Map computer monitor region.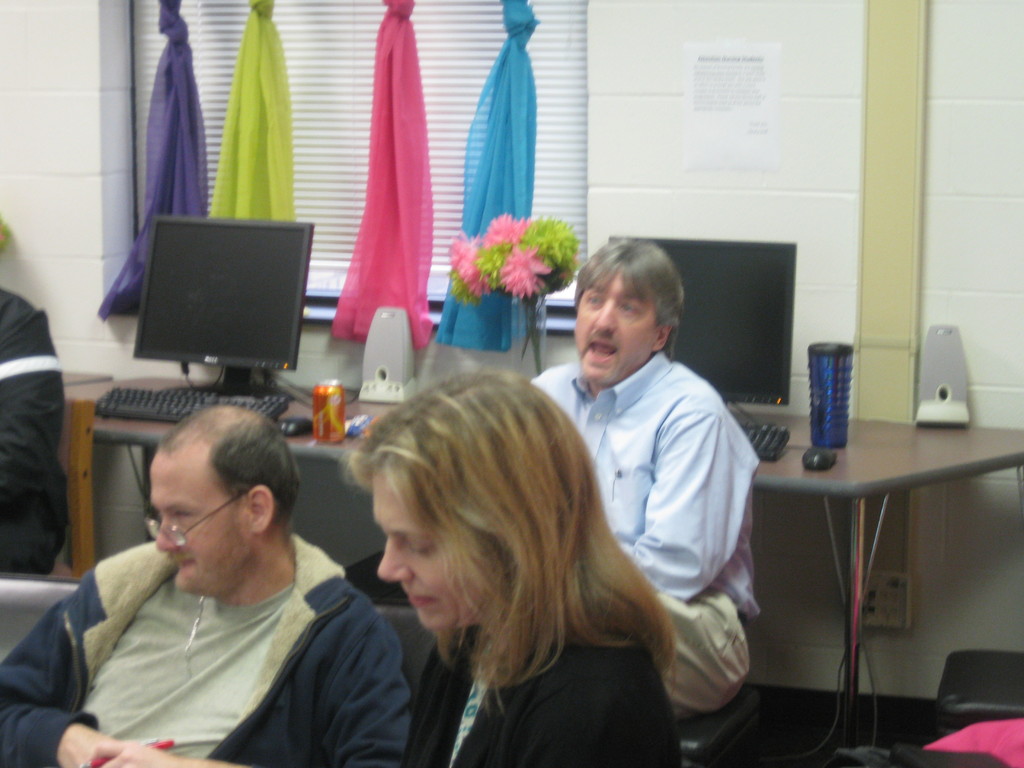
Mapped to 605/233/795/404.
